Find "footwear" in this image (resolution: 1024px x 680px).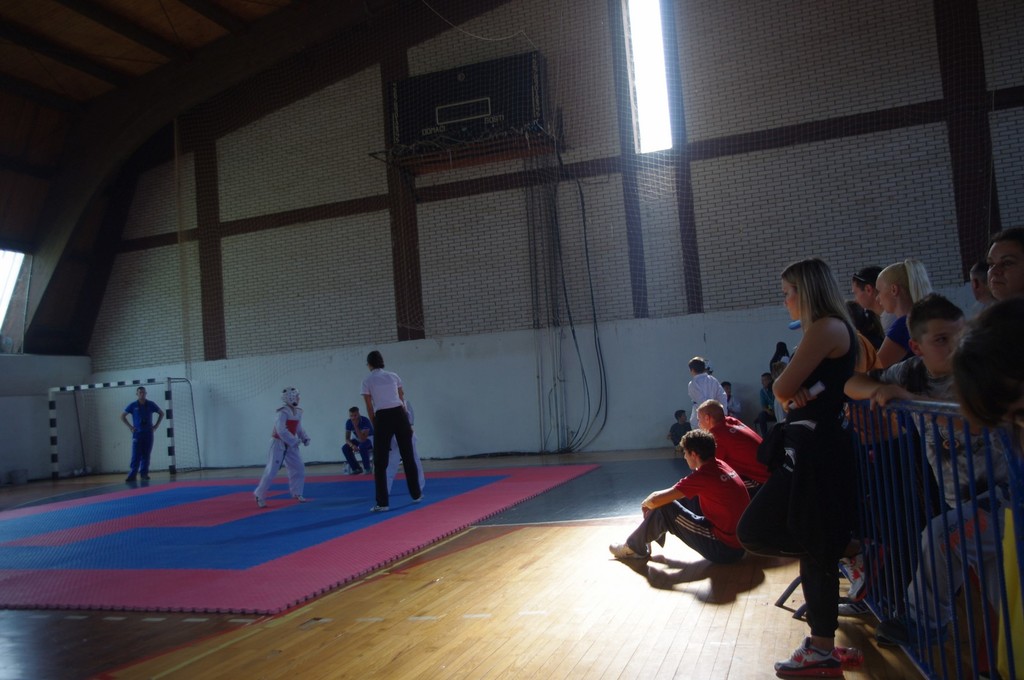
x1=368, y1=508, x2=386, y2=513.
